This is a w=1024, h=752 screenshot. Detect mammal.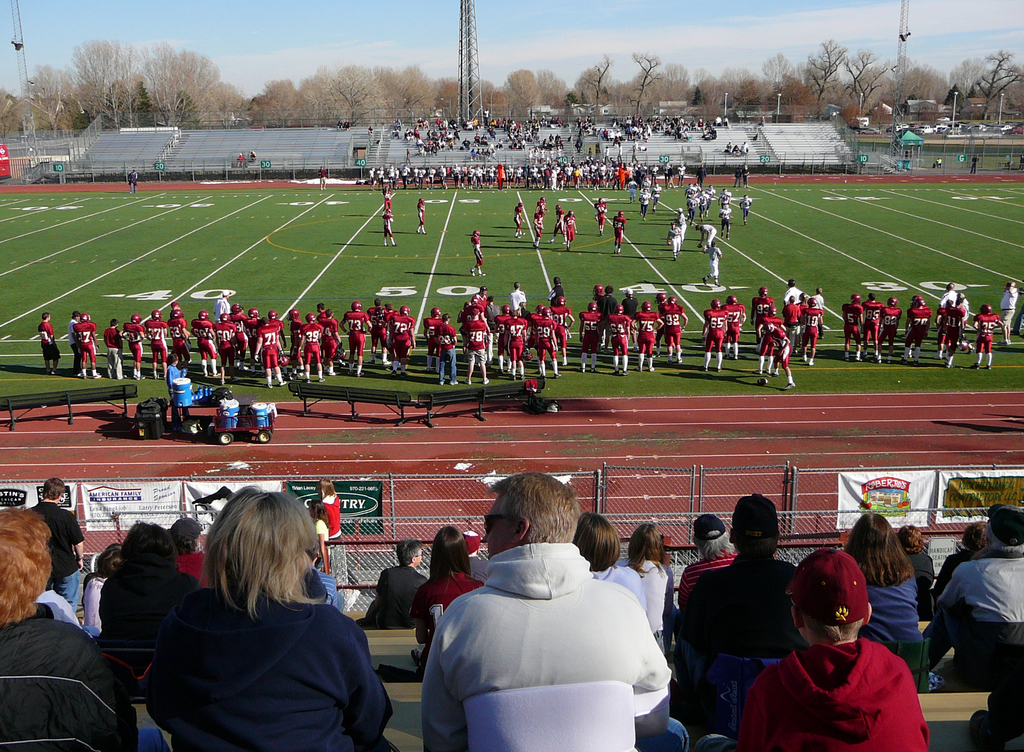
x1=895, y1=523, x2=934, y2=604.
